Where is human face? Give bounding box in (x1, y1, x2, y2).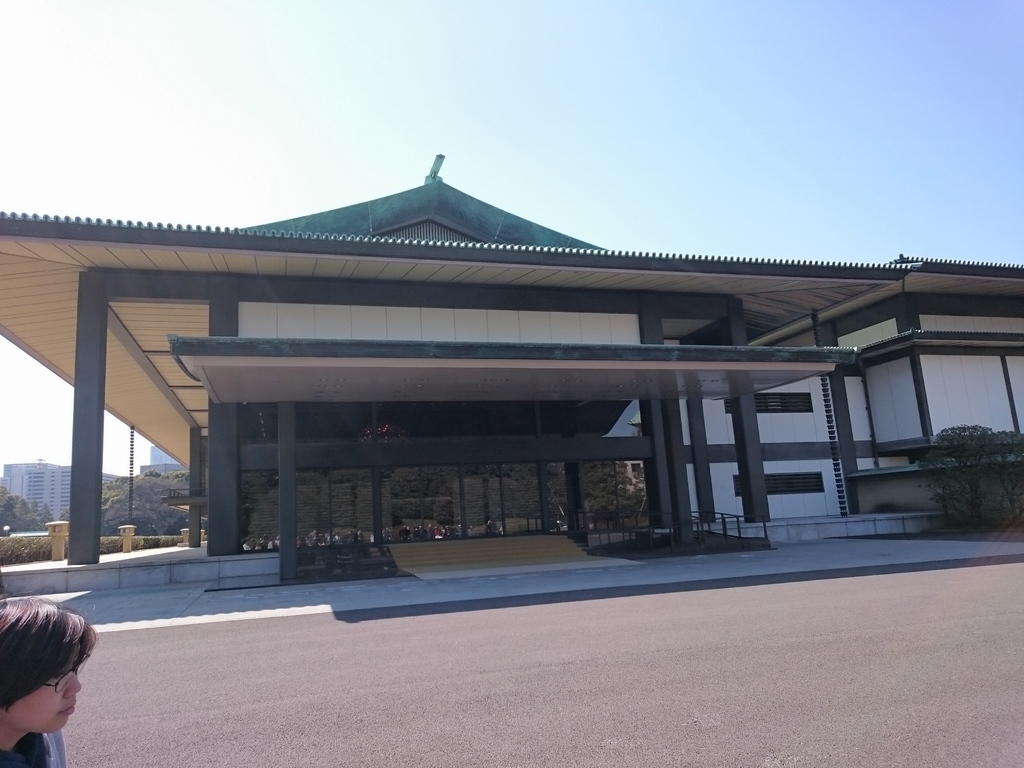
(3, 637, 92, 732).
